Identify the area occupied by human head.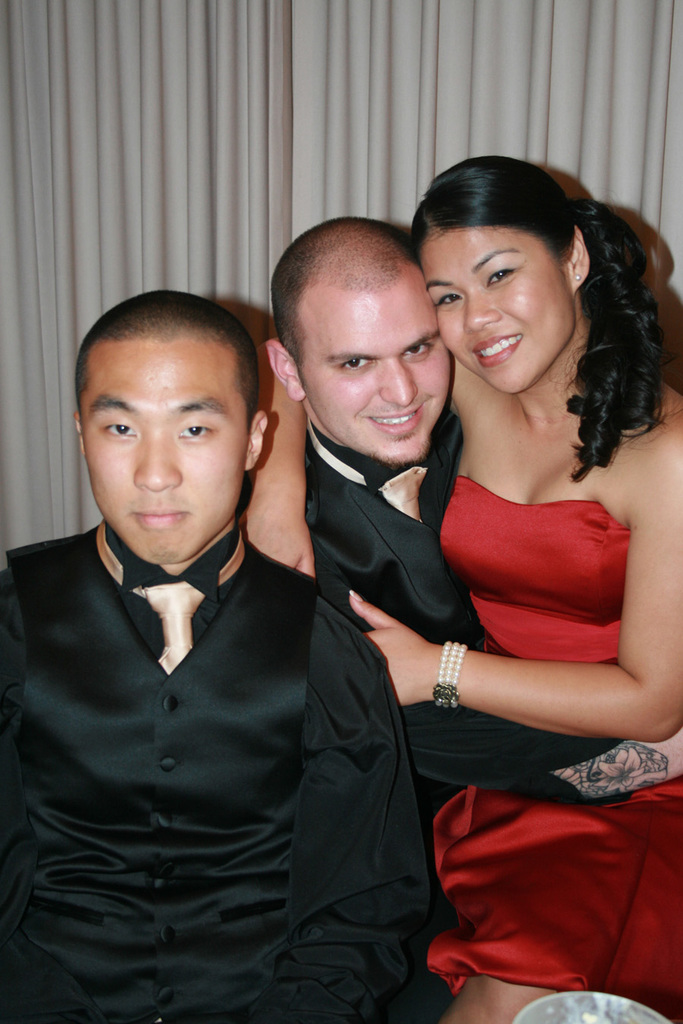
Area: box(415, 159, 600, 397).
